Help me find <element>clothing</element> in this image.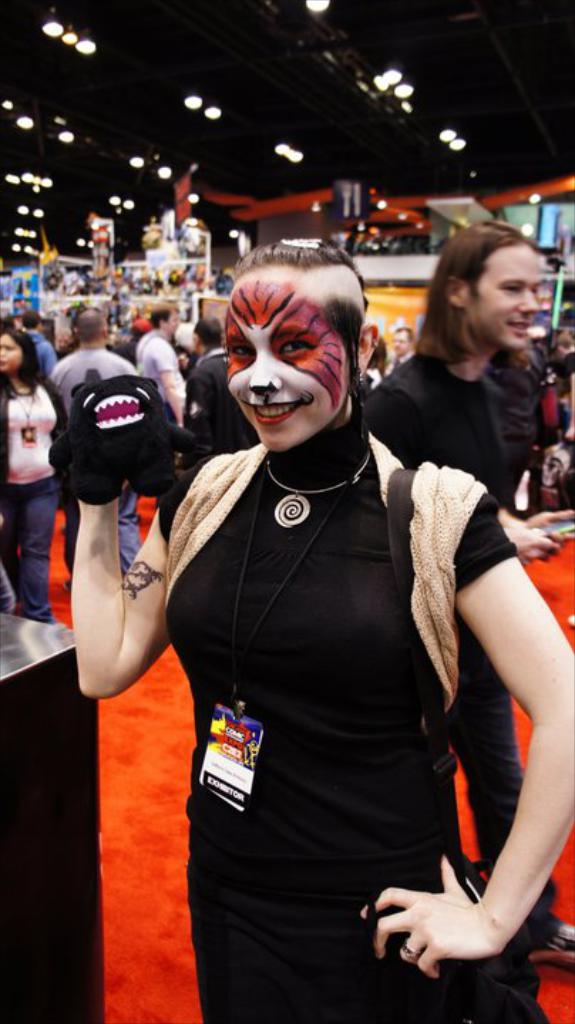
Found it: locate(343, 346, 549, 932).
